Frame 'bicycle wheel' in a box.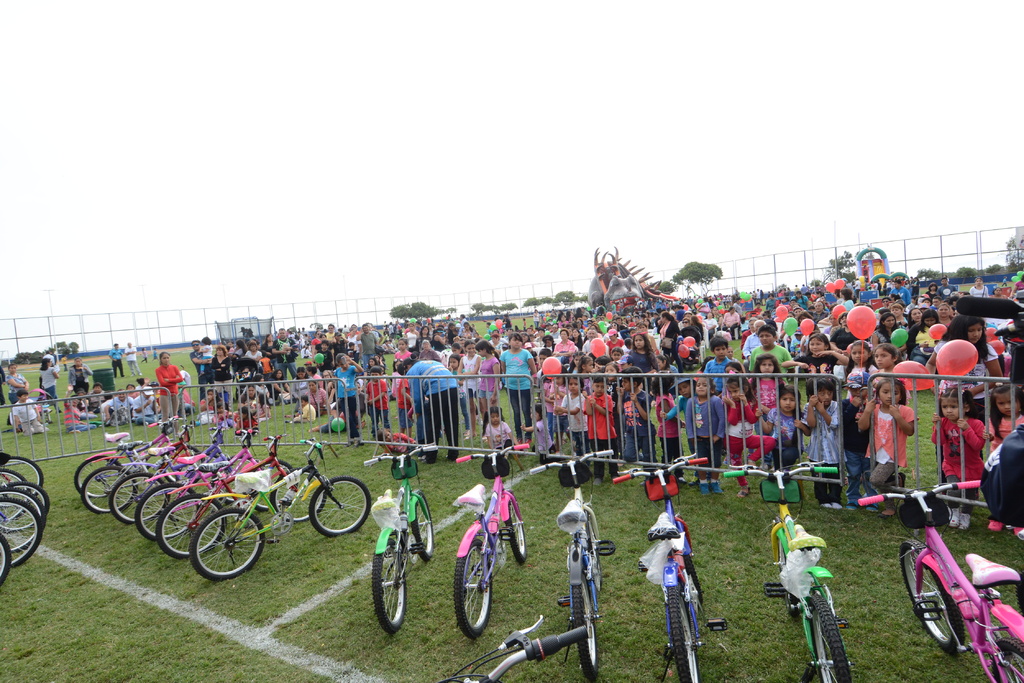
box(132, 482, 195, 542).
